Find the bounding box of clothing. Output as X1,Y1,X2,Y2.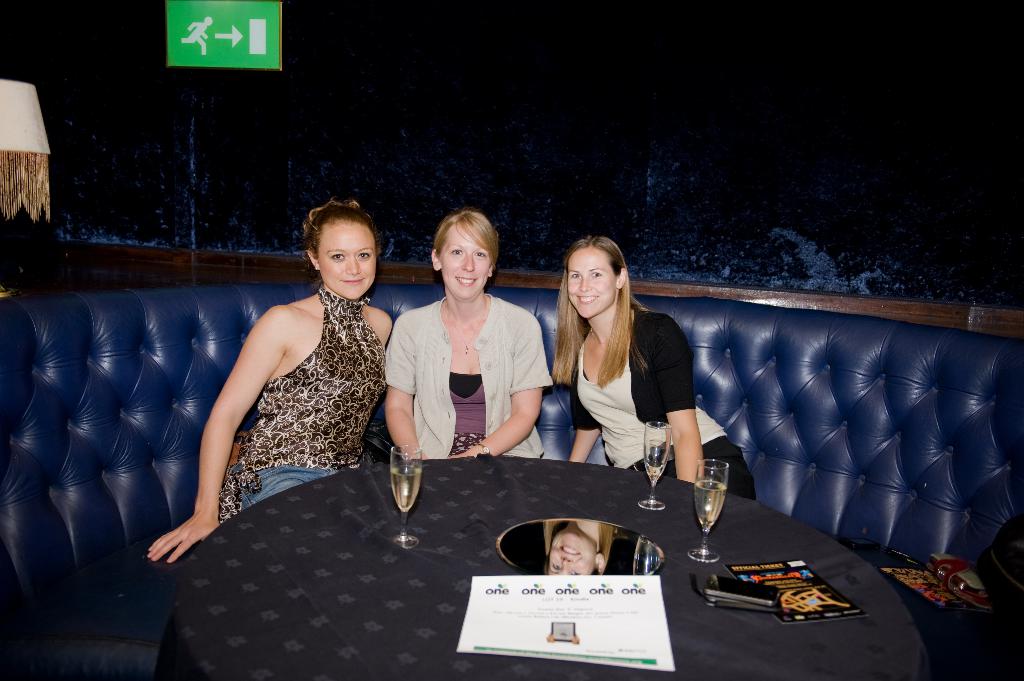
224,287,387,522.
